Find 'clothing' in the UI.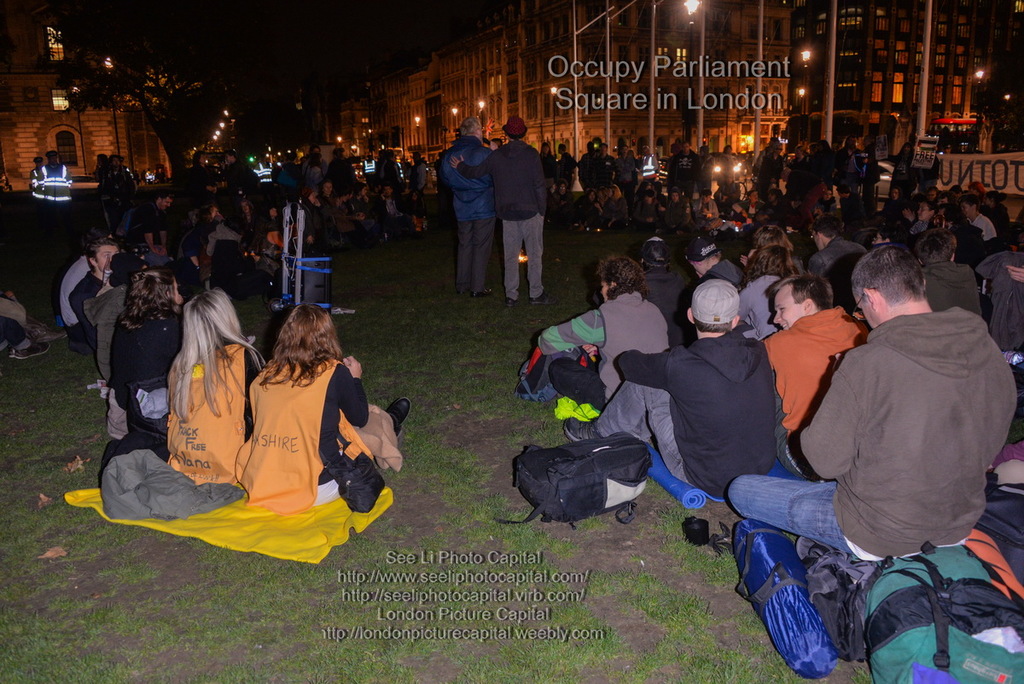
UI element at [left=761, top=304, right=872, bottom=428].
